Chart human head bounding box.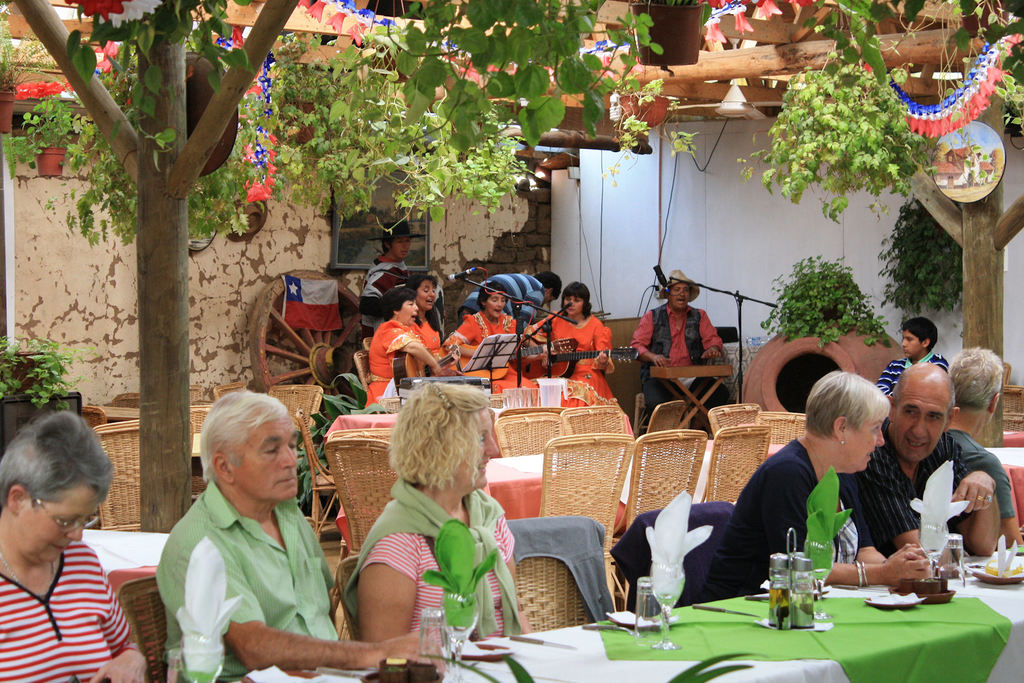
Charted: detection(945, 350, 1005, 424).
